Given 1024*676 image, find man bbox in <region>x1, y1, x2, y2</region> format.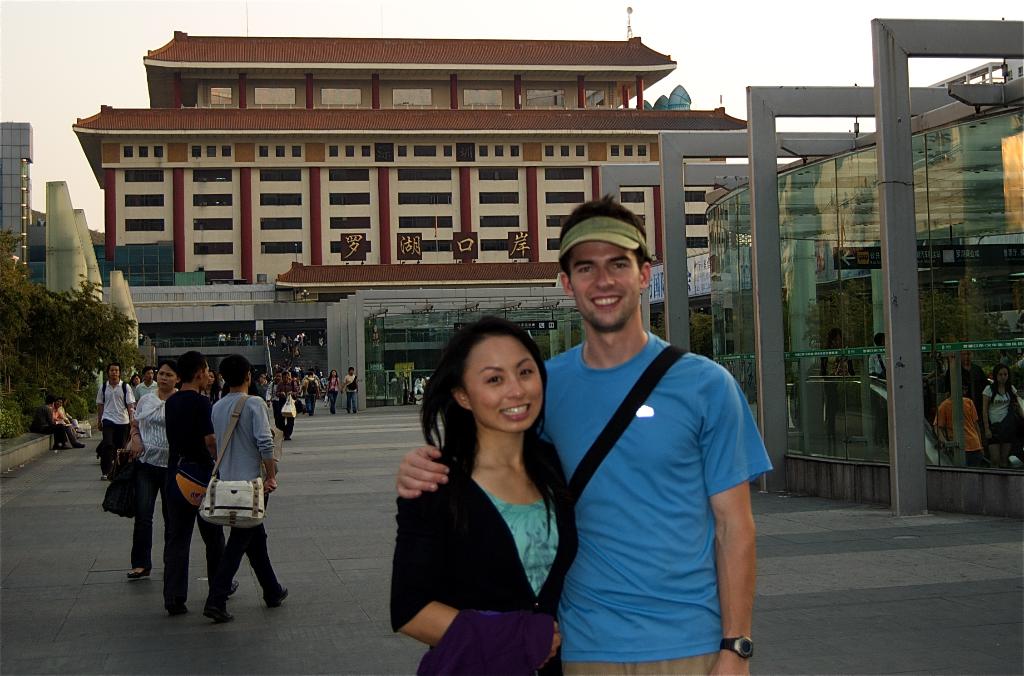
<region>94, 365, 136, 481</region>.
